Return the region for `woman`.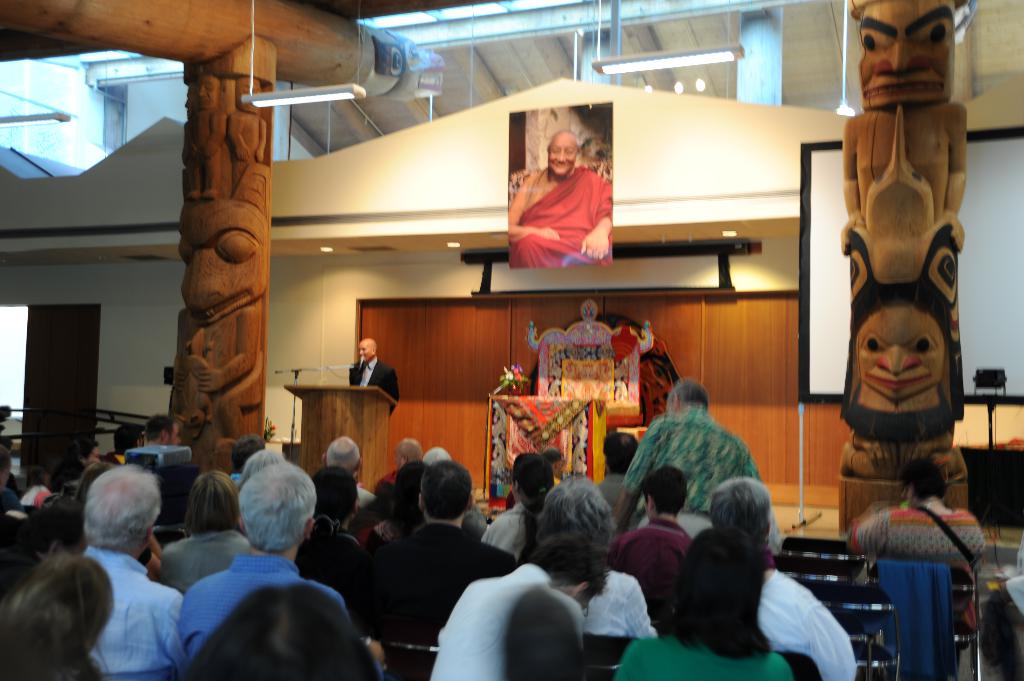
locate(187, 579, 382, 680).
